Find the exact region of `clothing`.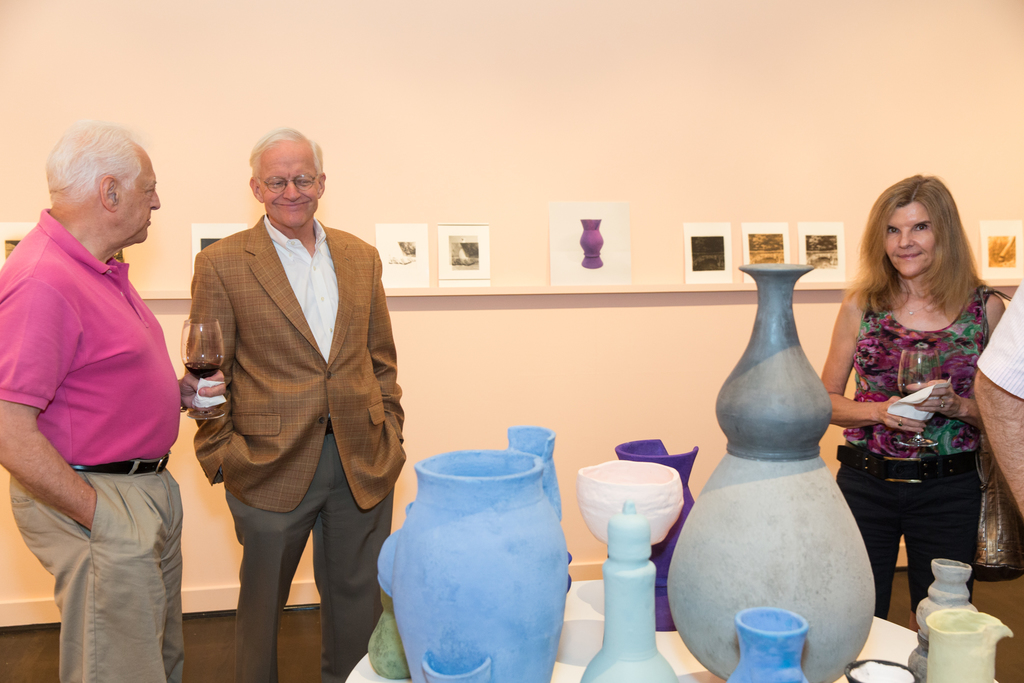
Exact region: [0,210,189,682].
